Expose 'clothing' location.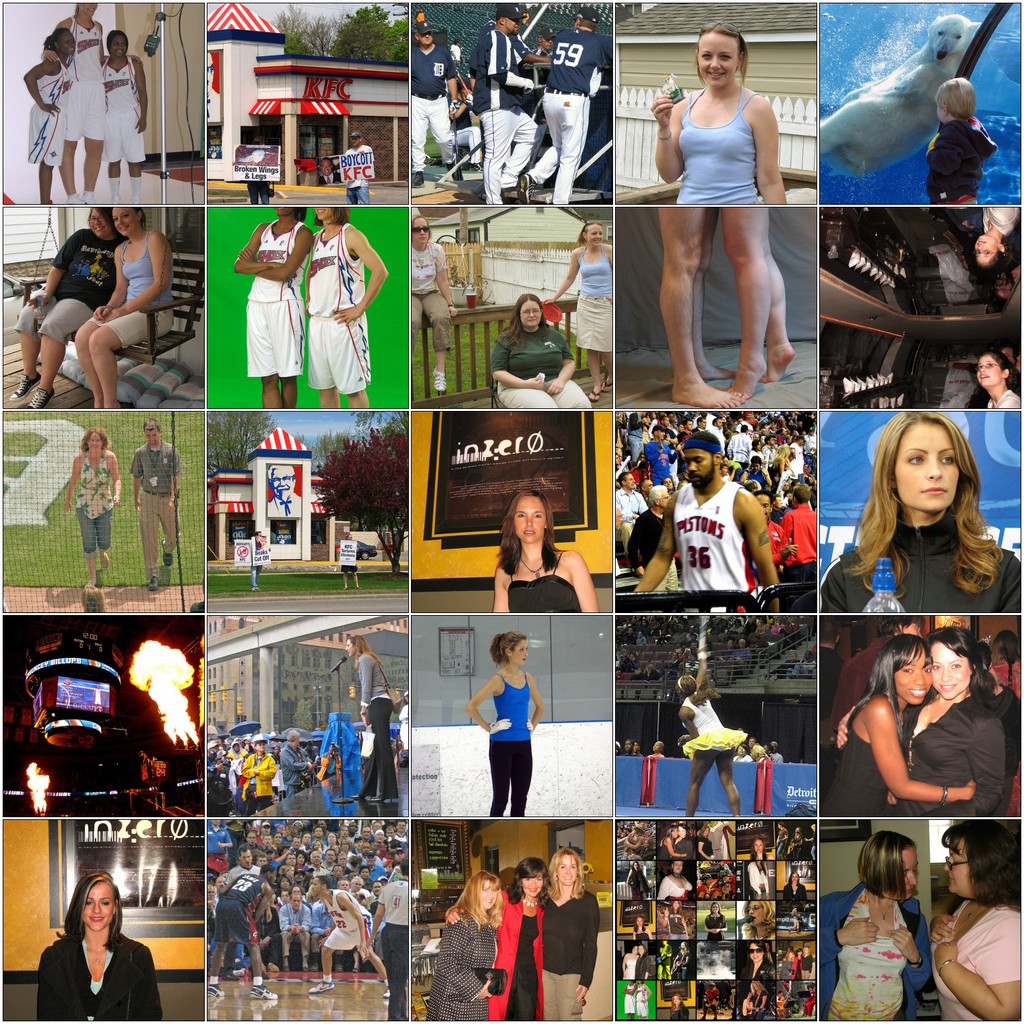
Exposed at 426 909 503 1023.
